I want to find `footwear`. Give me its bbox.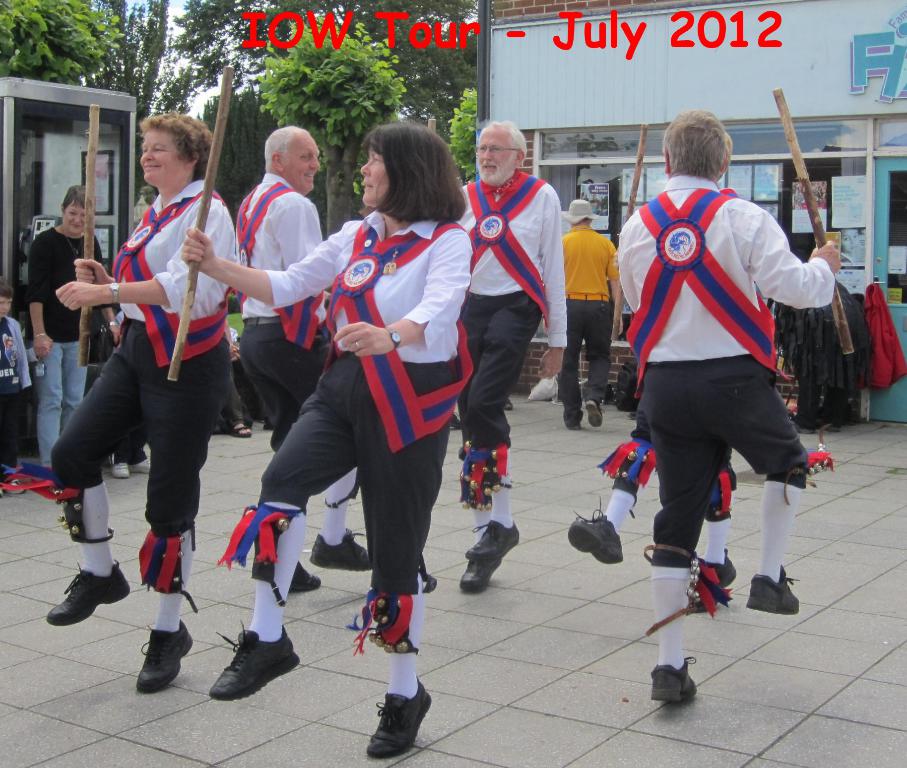
<box>143,615,196,694</box>.
